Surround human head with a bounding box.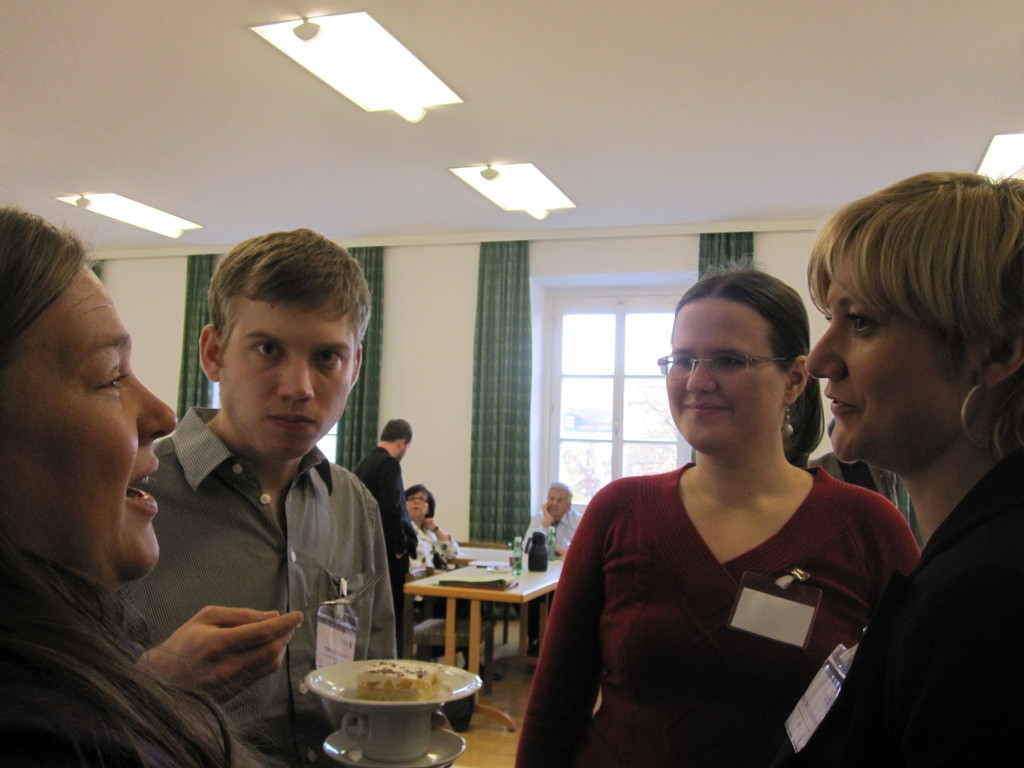
rect(381, 418, 412, 460).
